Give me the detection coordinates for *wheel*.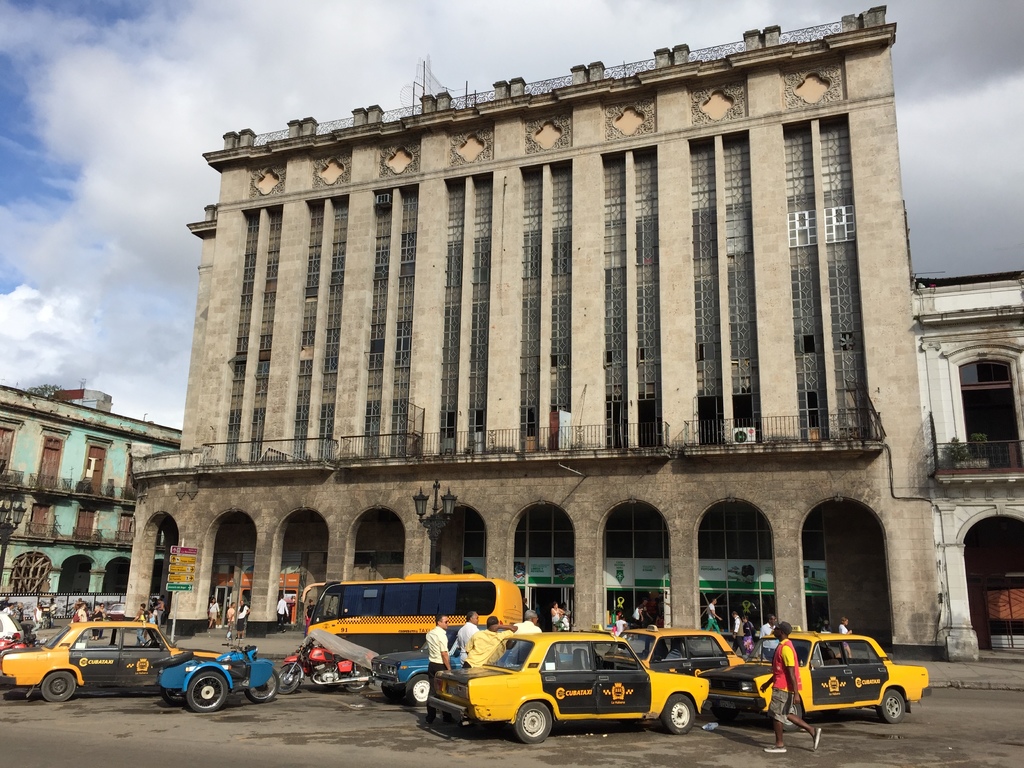
{"x1": 41, "y1": 670, "x2": 76, "y2": 702}.
